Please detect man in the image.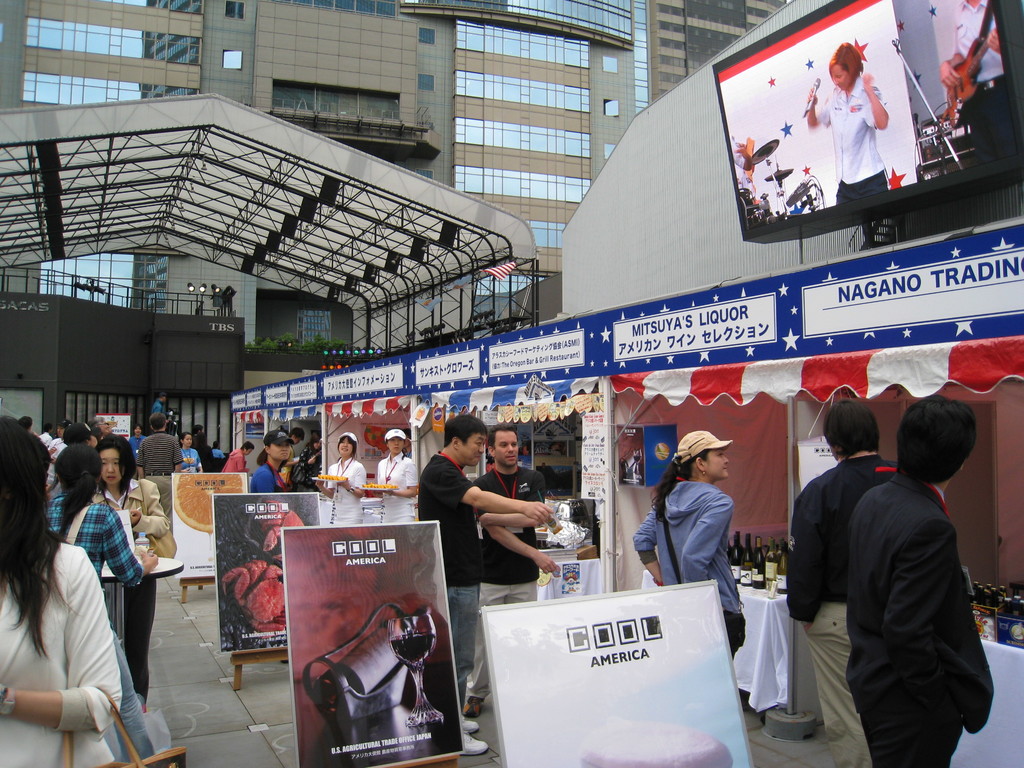
(x1=457, y1=421, x2=561, y2=718).
